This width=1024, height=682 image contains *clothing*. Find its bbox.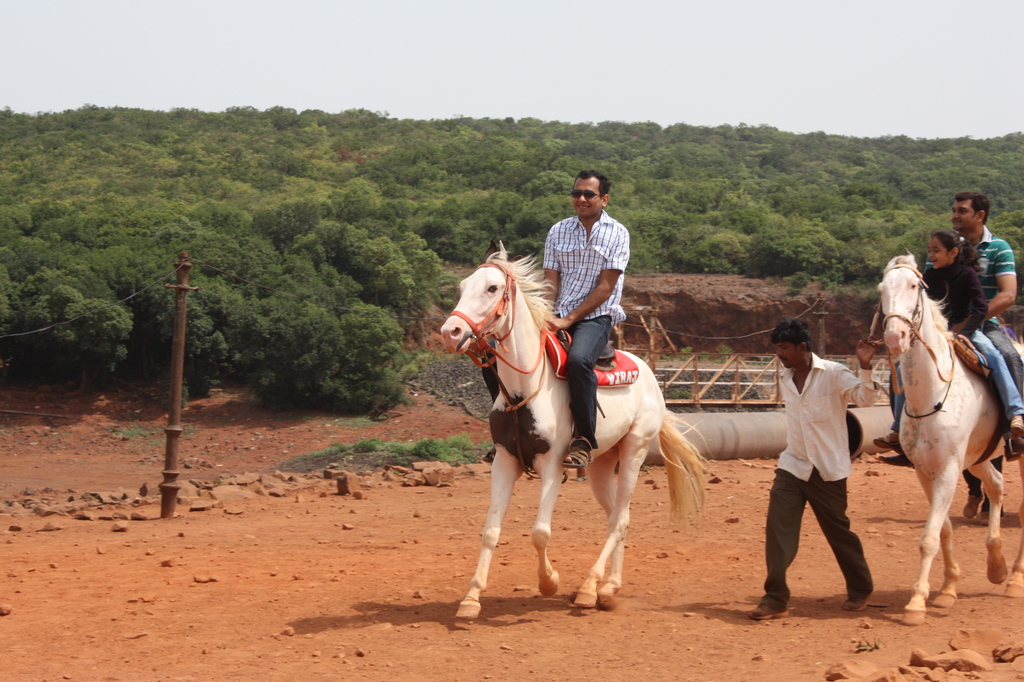
[x1=772, y1=324, x2=884, y2=596].
